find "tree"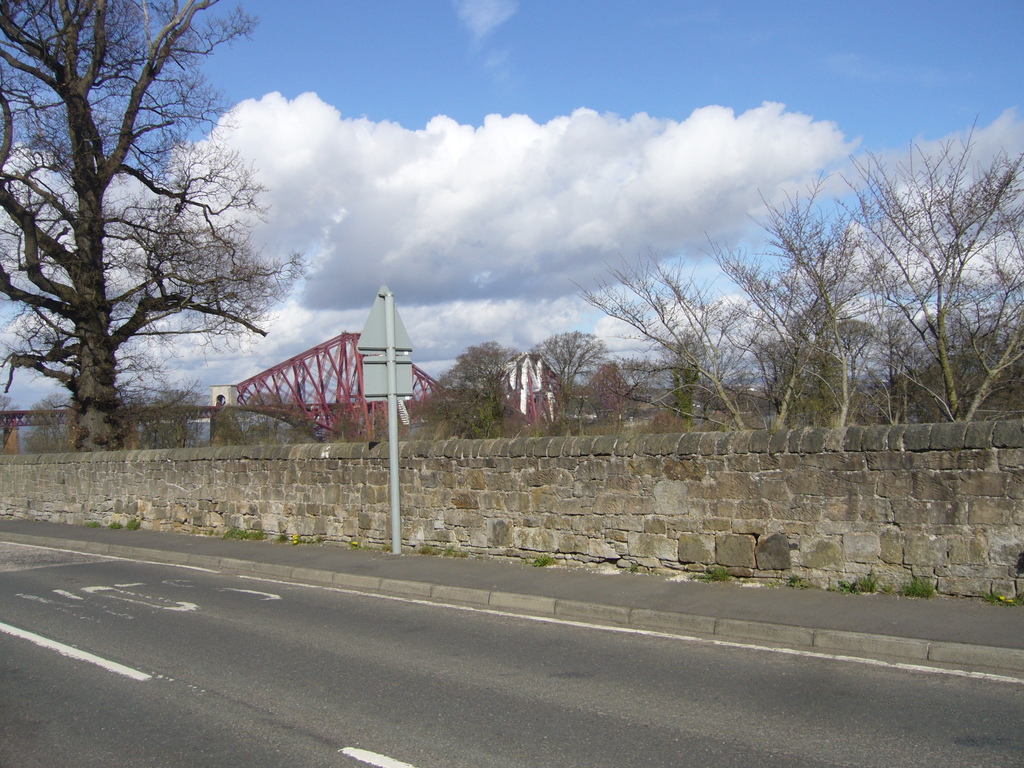
rect(0, 0, 303, 454)
